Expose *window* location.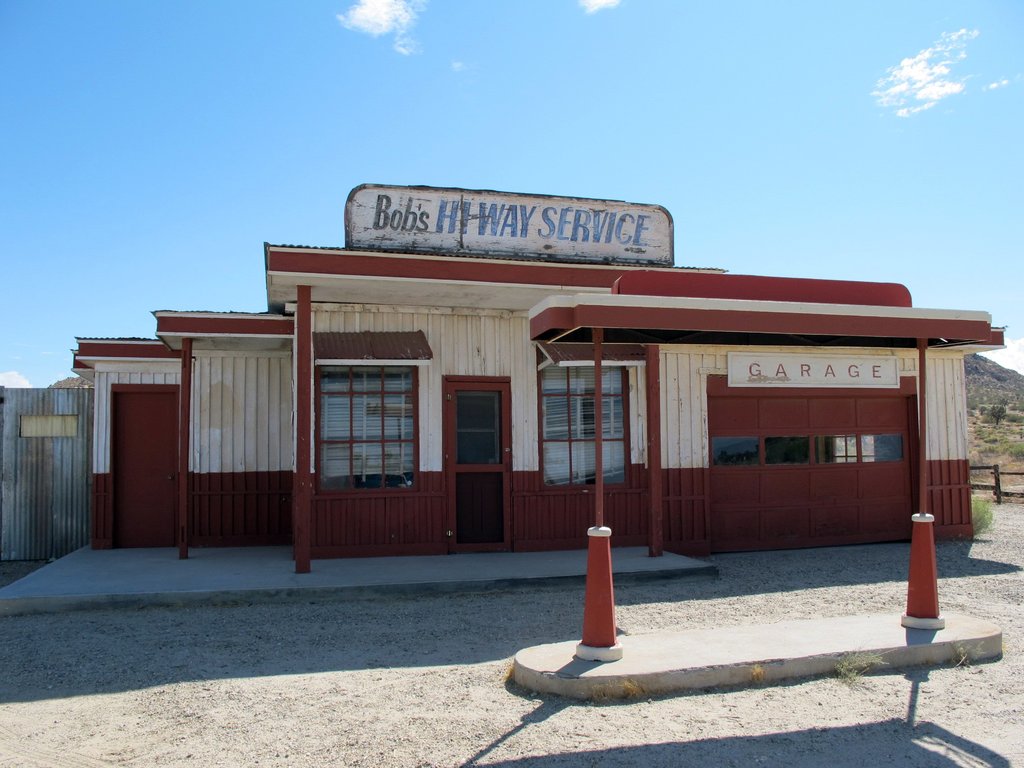
Exposed at (543,362,630,490).
